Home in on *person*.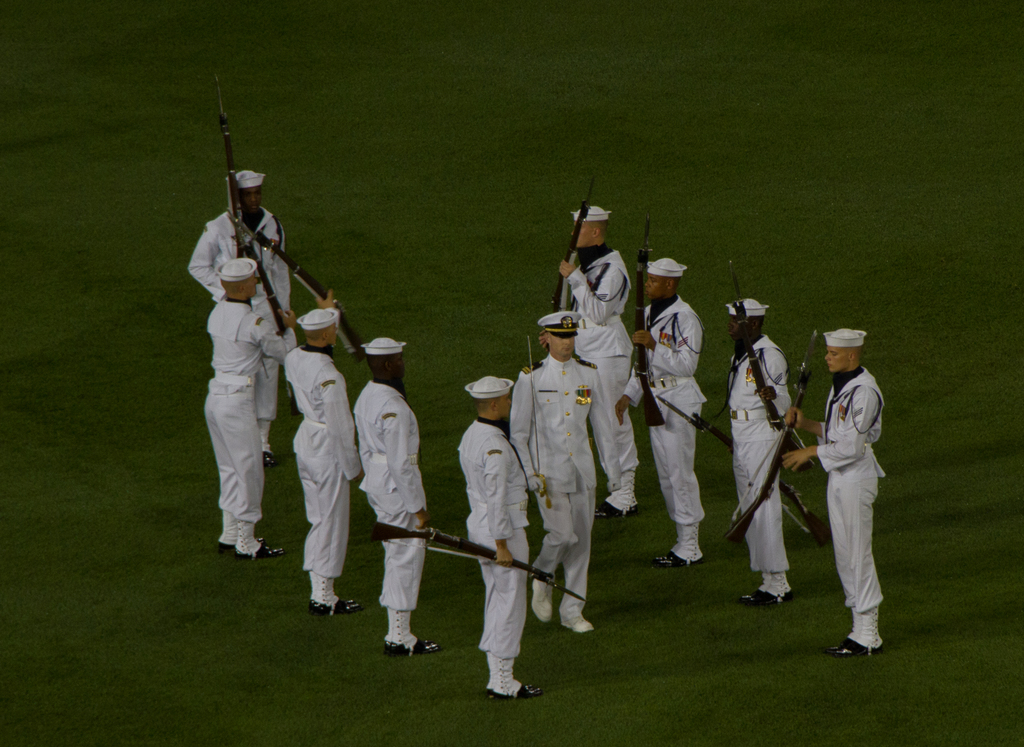
Homed in at detection(633, 252, 714, 576).
